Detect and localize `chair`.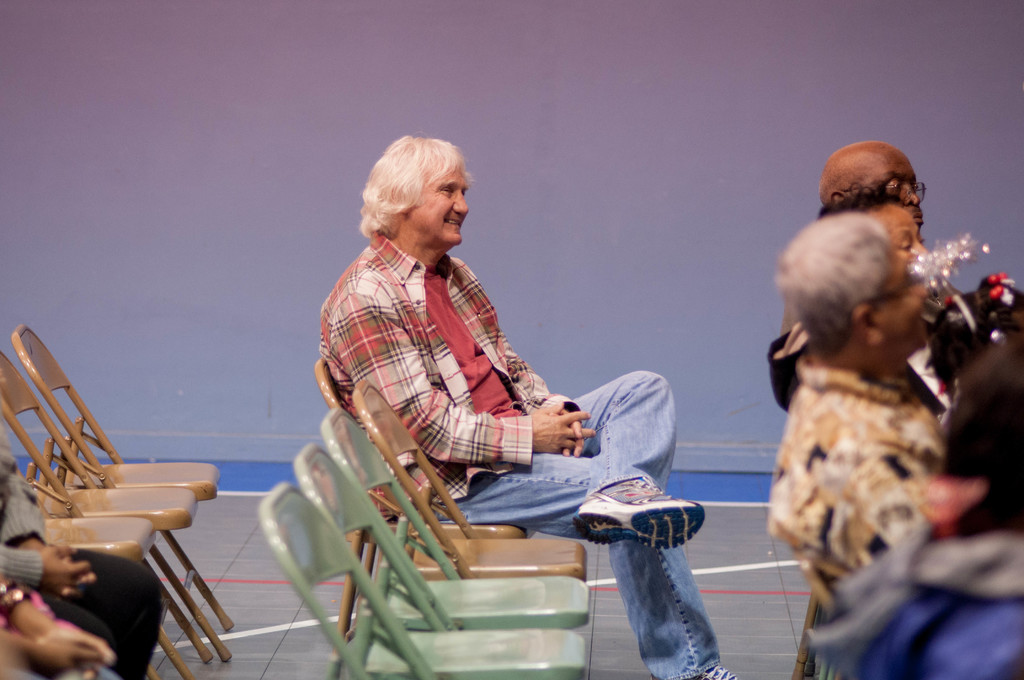
Localized at l=0, t=354, r=211, b=679.
